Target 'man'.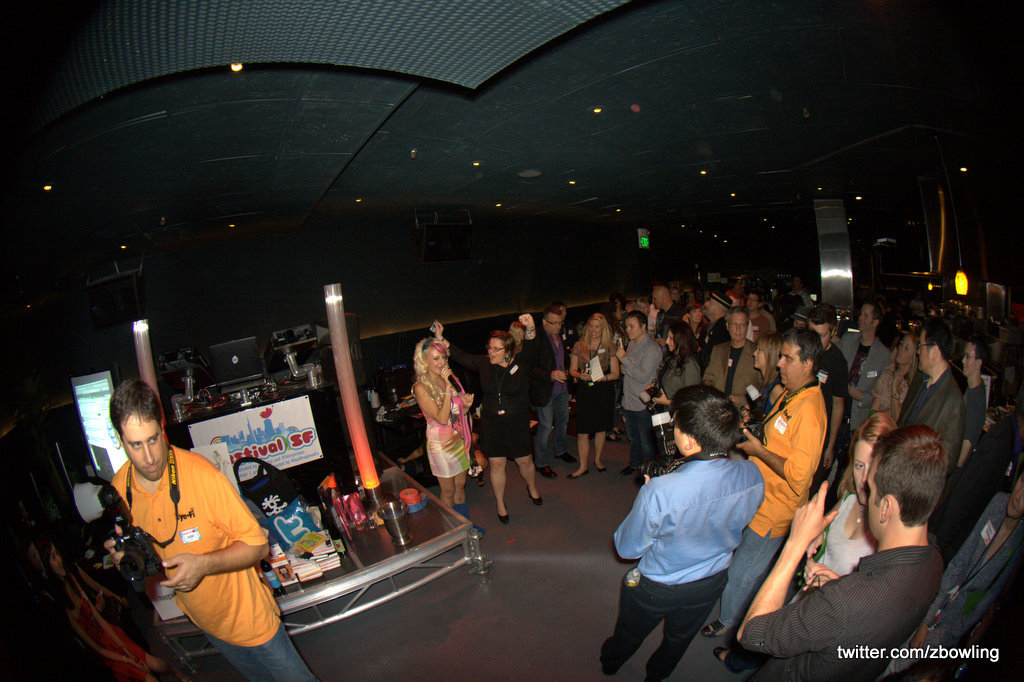
Target region: box=[610, 382, 761, 681].
